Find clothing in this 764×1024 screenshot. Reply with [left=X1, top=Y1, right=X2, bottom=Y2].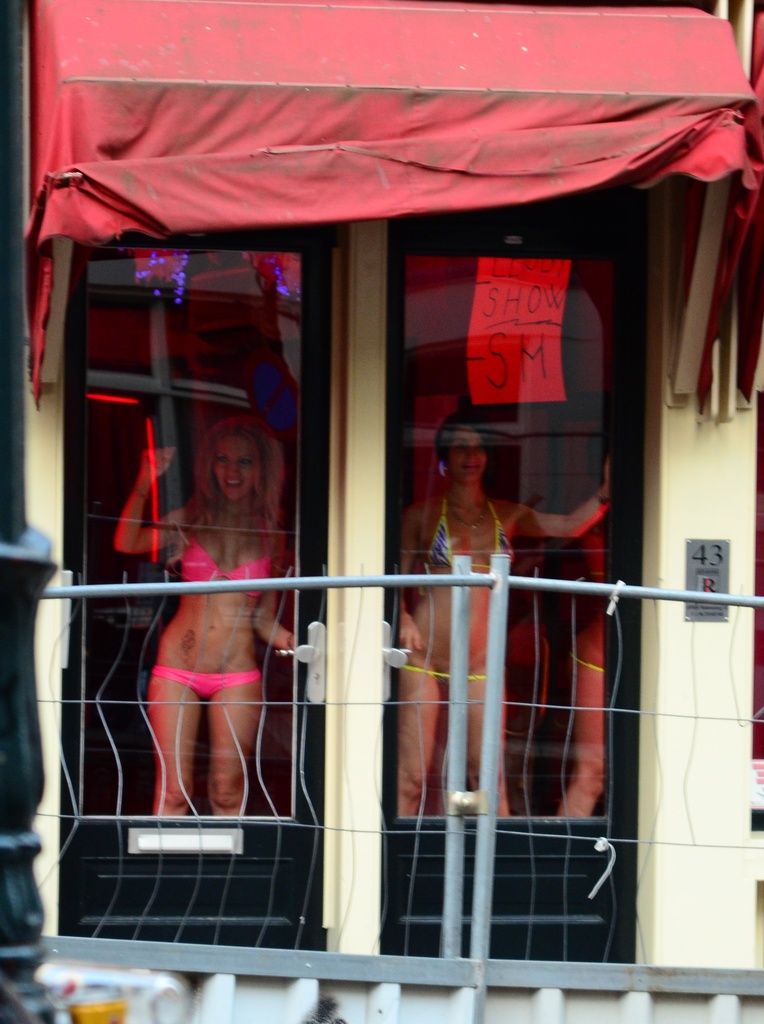
[left=152, top=666, right=260, bottom=700].
